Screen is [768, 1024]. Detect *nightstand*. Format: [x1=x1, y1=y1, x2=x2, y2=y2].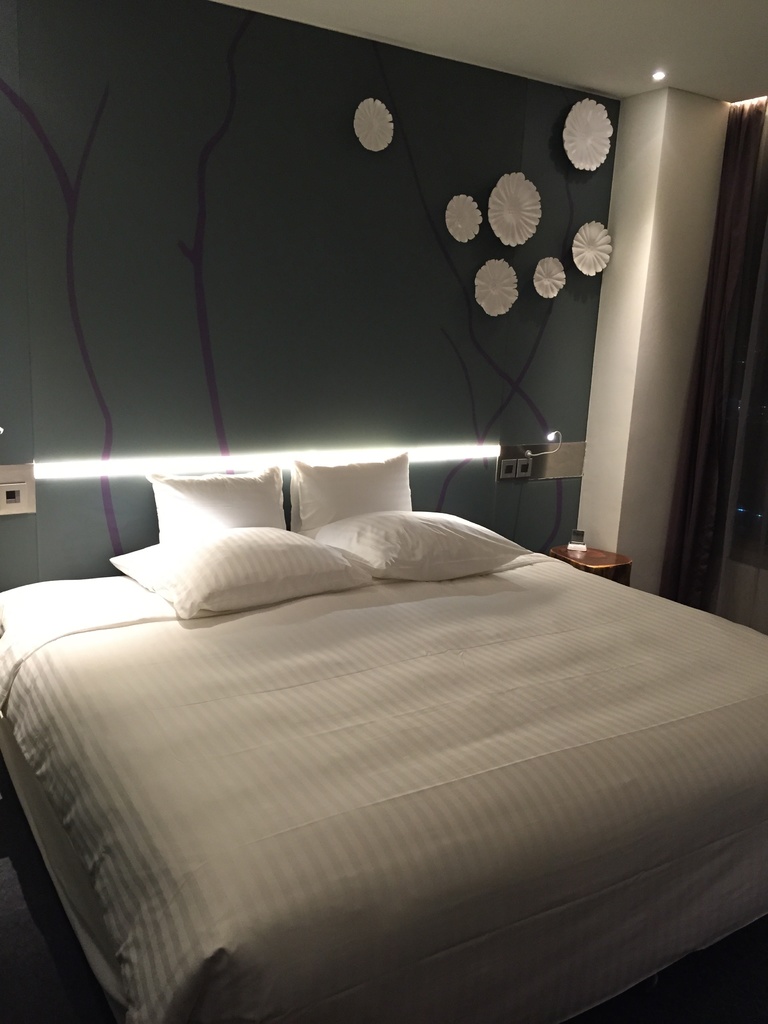
[x1=552, y1=547, x2=632, y2=580].
